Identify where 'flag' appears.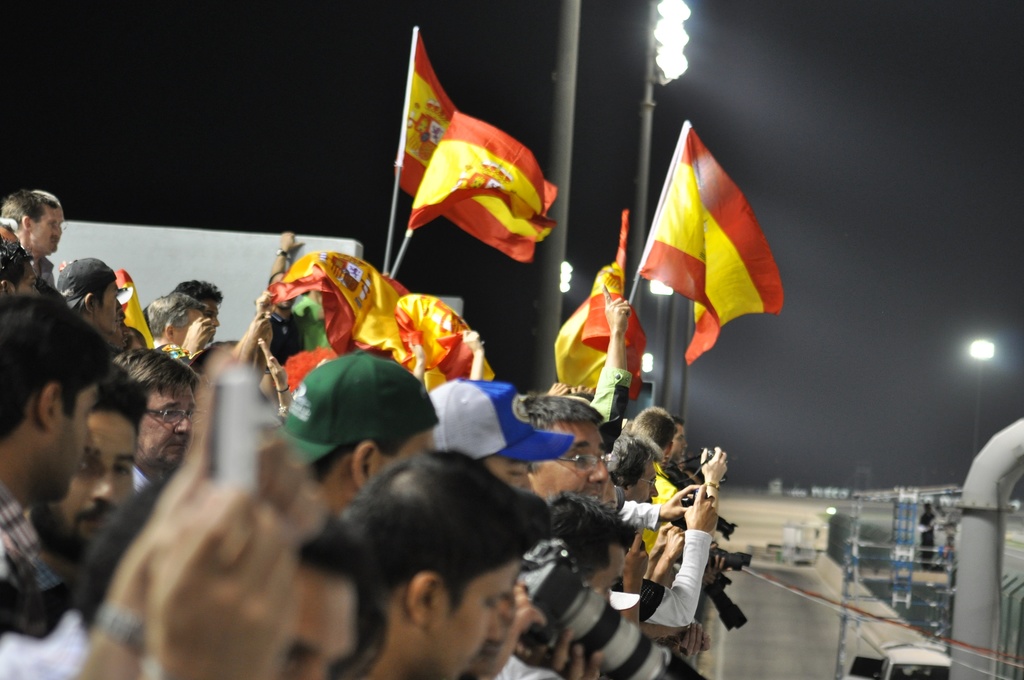
Appears at 633 106 780 380.
